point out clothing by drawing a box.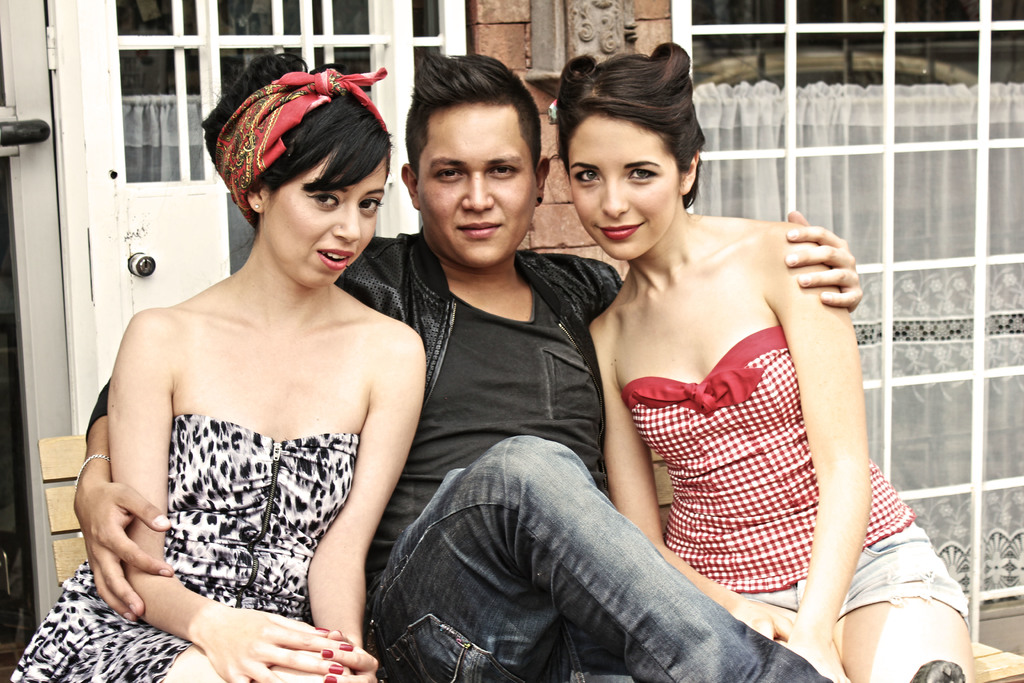
[left=12, top=413, right=367, bottom=682].
